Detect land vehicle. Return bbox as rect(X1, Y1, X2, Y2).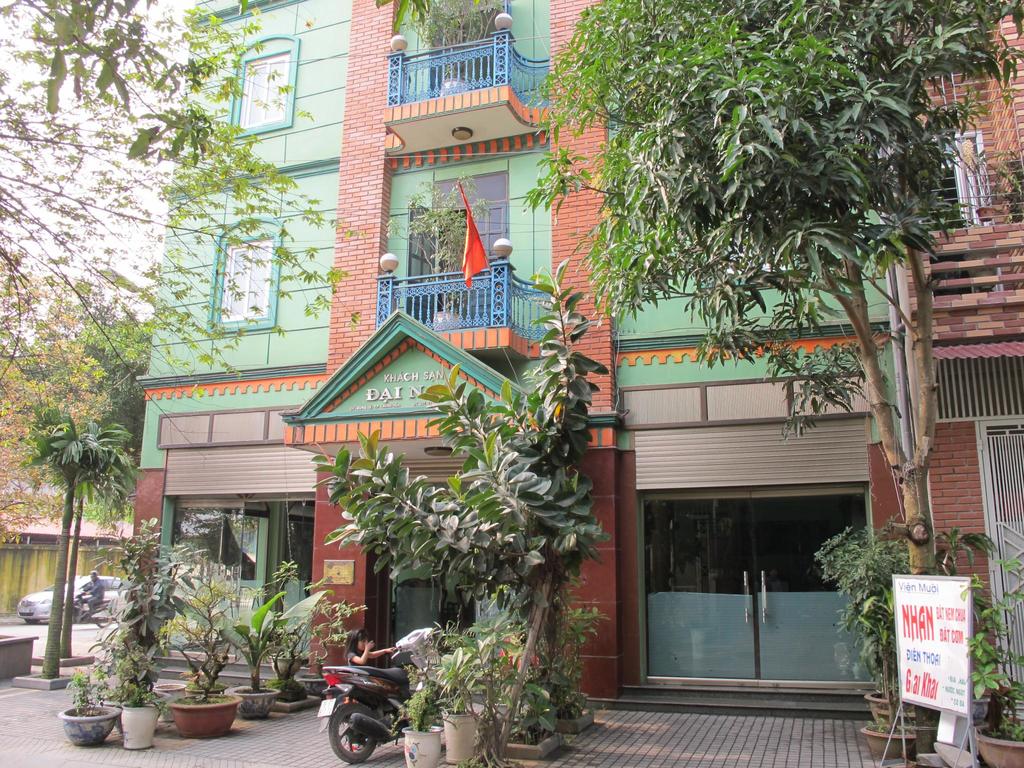
rect(322, 666, 451, 764).
